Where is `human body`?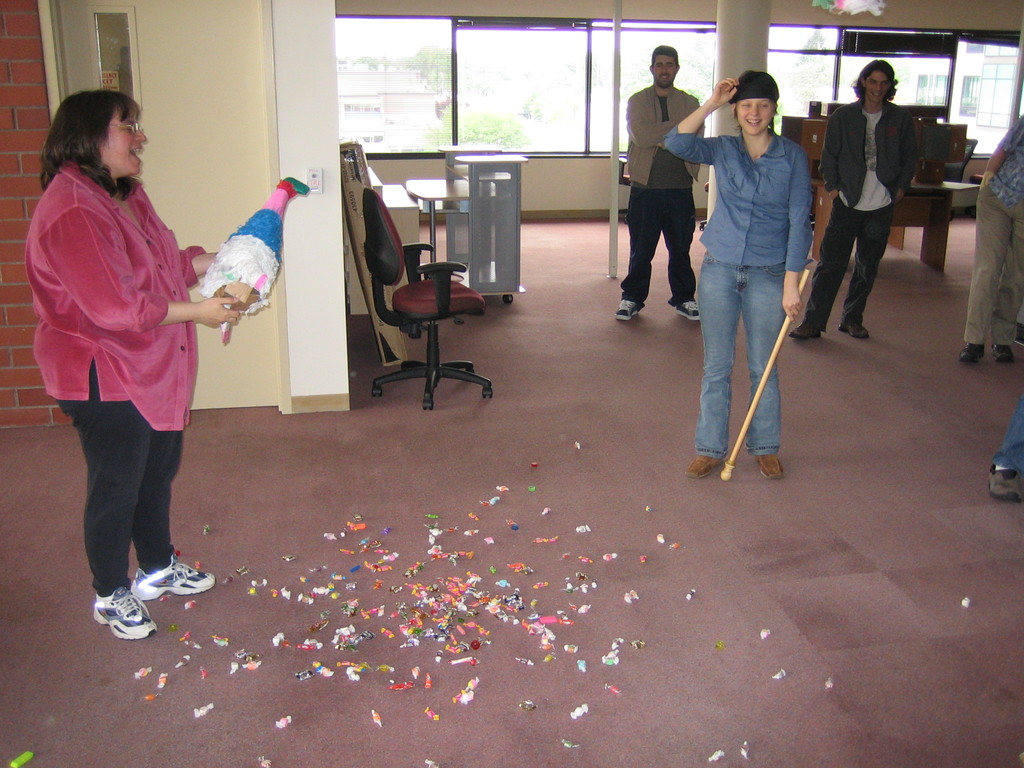
(790,95,915,342).
